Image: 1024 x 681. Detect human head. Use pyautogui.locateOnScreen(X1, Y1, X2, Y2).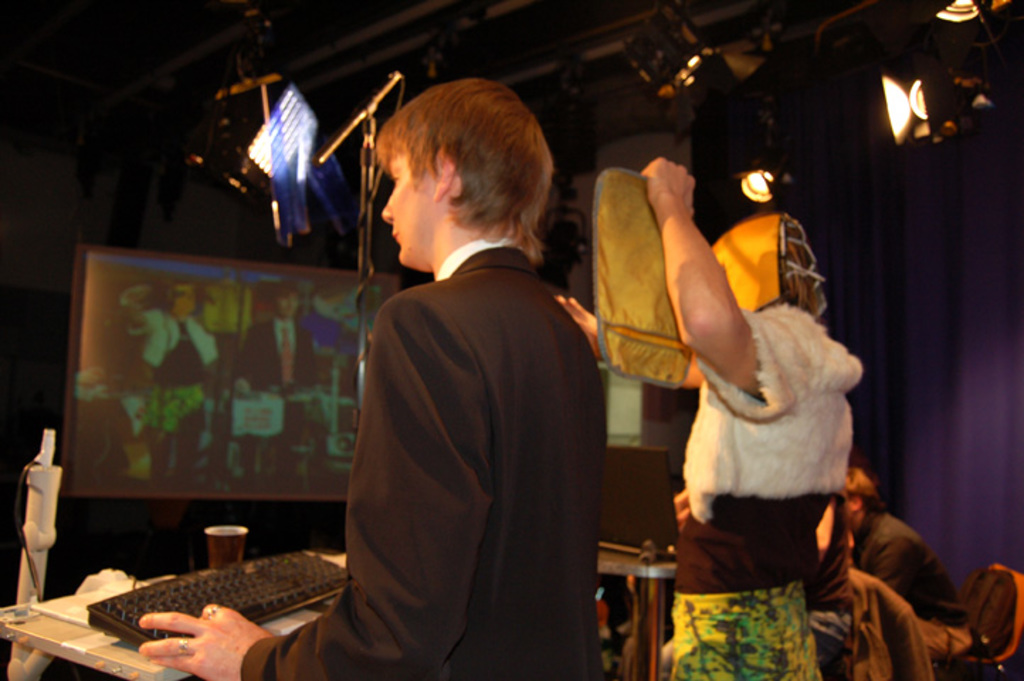
pyautogui.locateOnScreen(163, 287, 199, 315).
